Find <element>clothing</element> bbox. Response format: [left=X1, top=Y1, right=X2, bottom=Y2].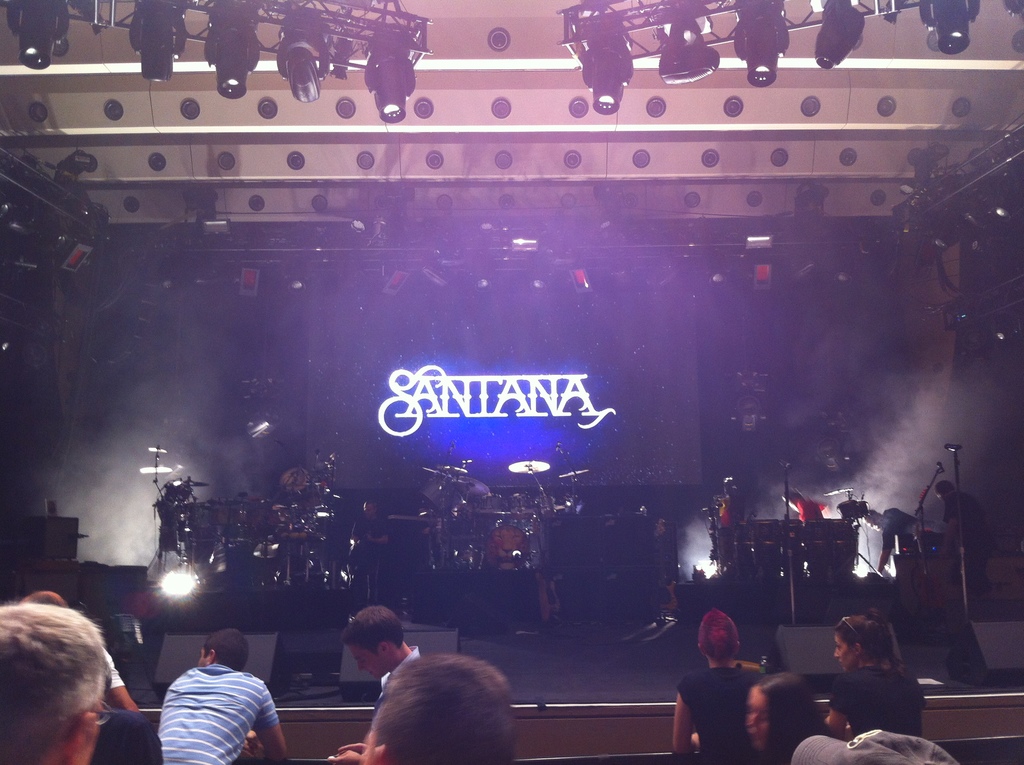
[left=831, top=661, right=930, bottom=741].
